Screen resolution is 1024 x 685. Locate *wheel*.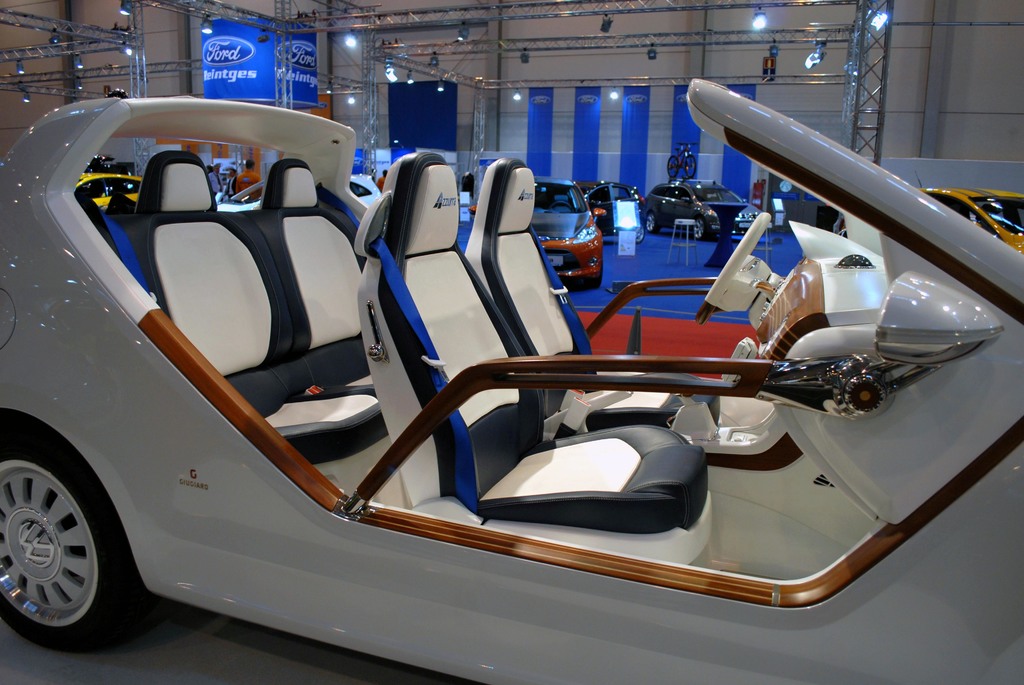
<bbox>641, 215, 659, 229</bbox>.
